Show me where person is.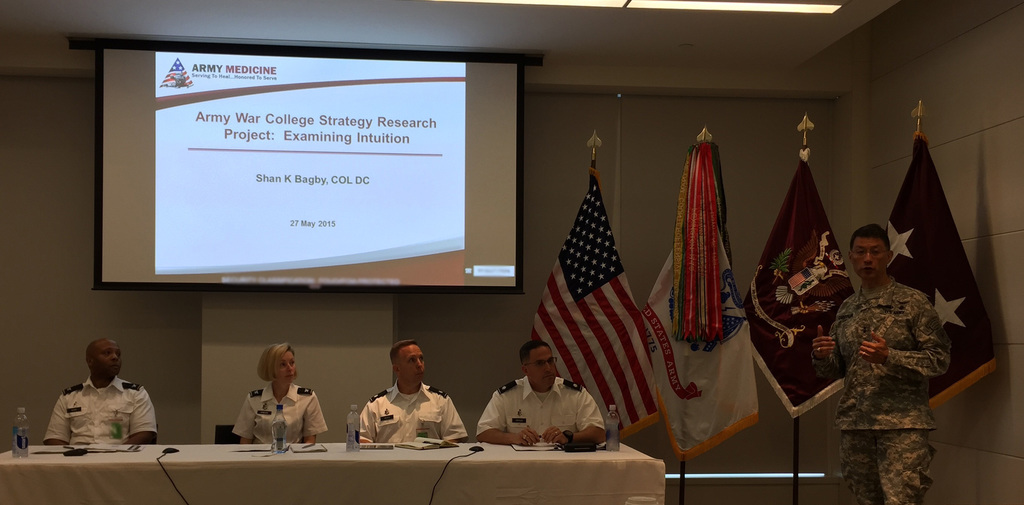
person is at select_region(42, 338, 157, 451).
